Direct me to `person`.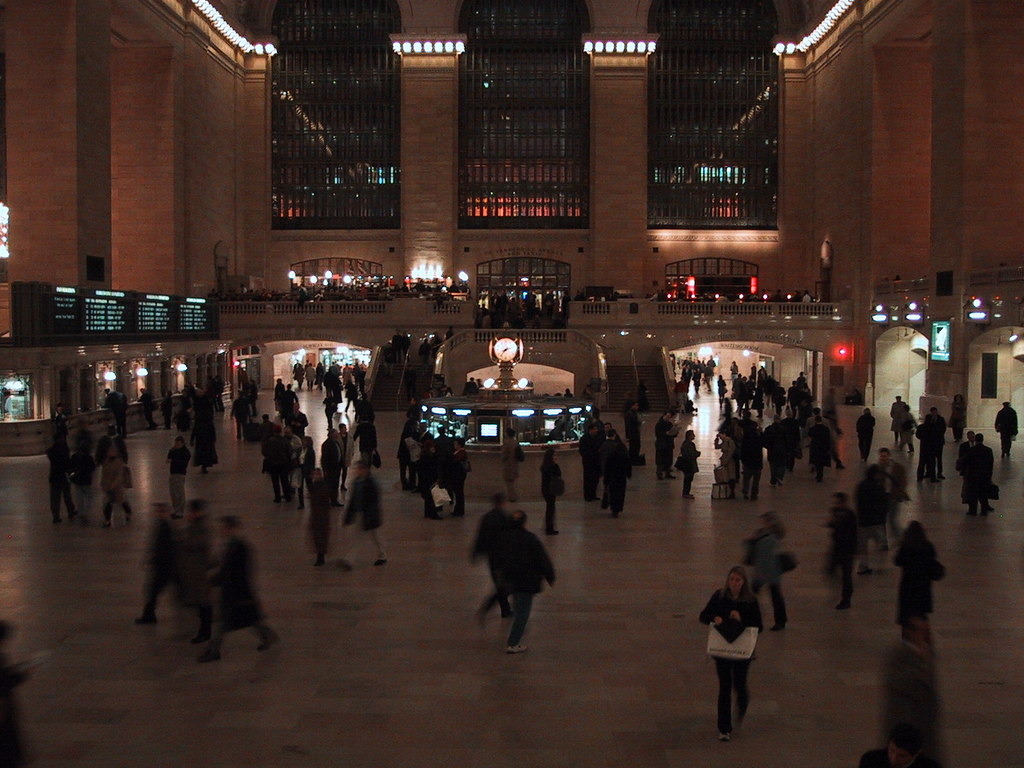
Direction: detection(746, 513, 787, 630).
